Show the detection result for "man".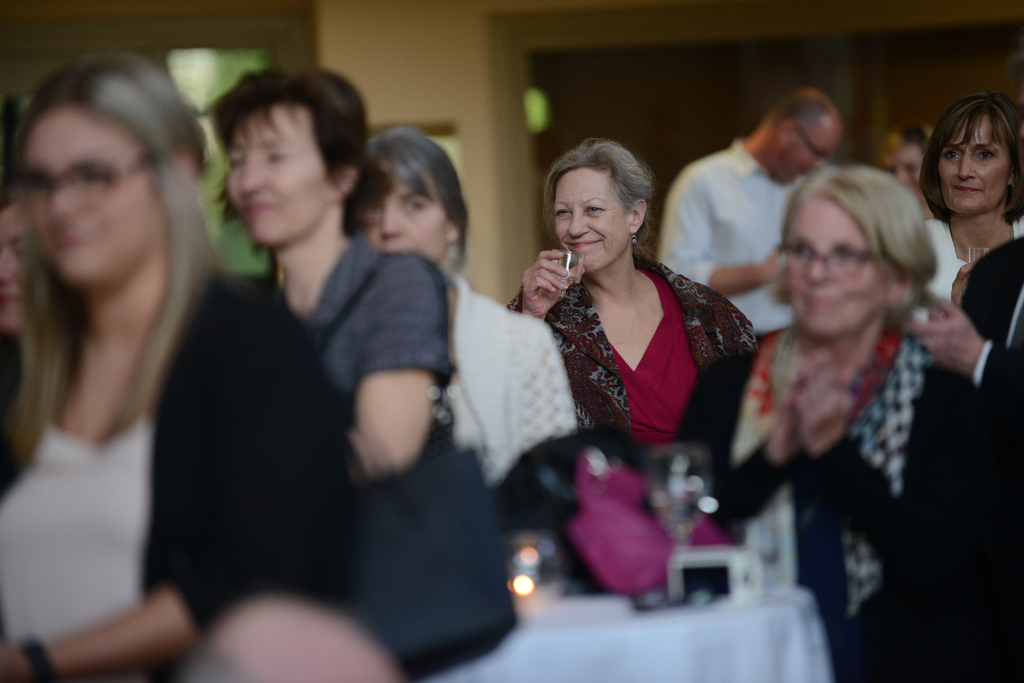
657/82/846/339.
